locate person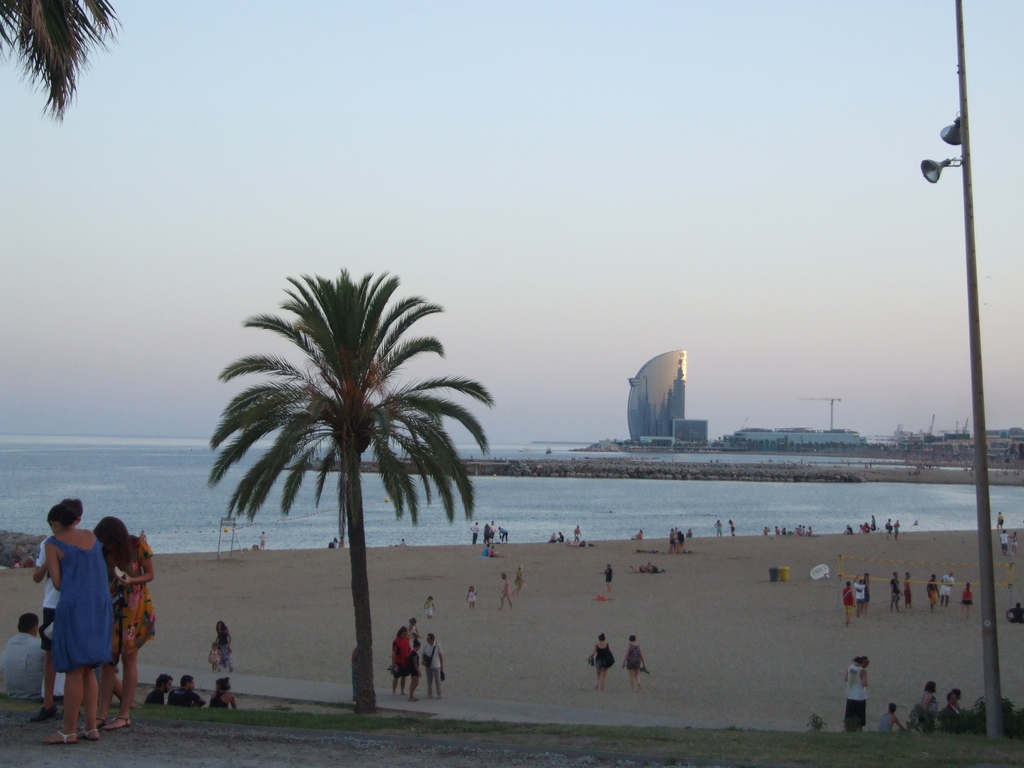
<region>877, 703, 906, 731</region>
